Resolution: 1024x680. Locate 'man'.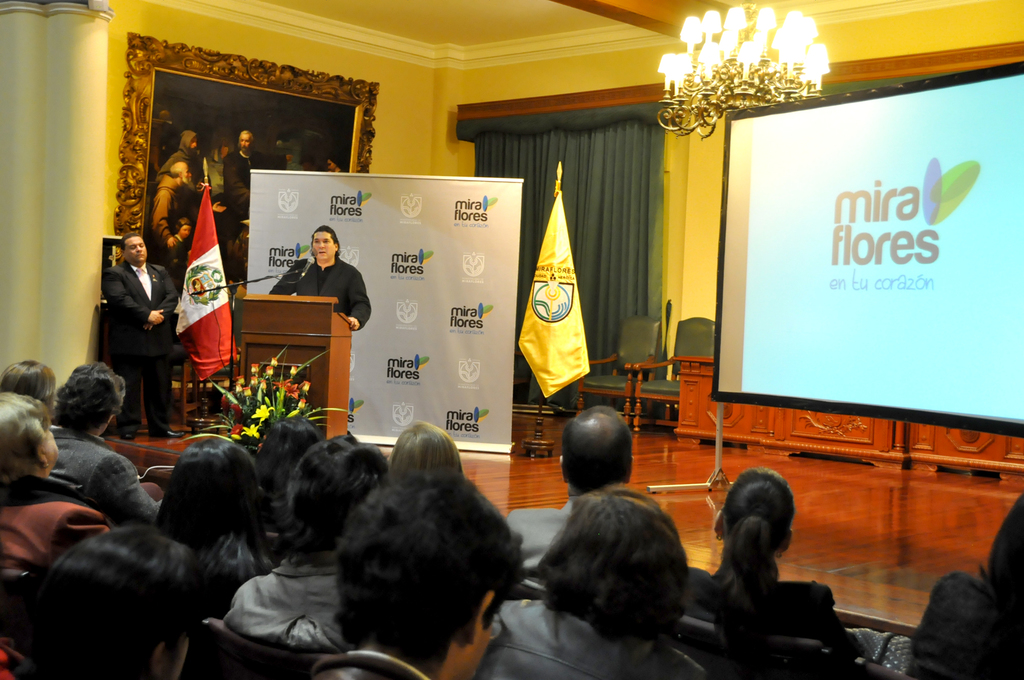
select_region(336, 467, 527, 679).
